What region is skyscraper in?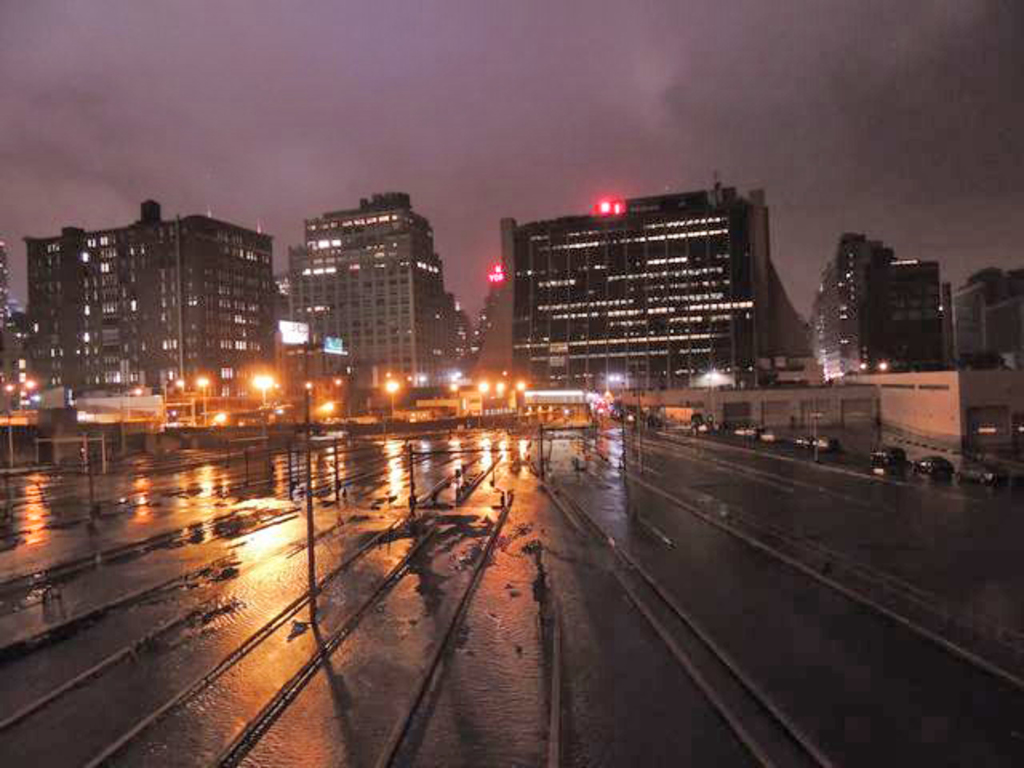
<box>494,181,774,400</box>.
